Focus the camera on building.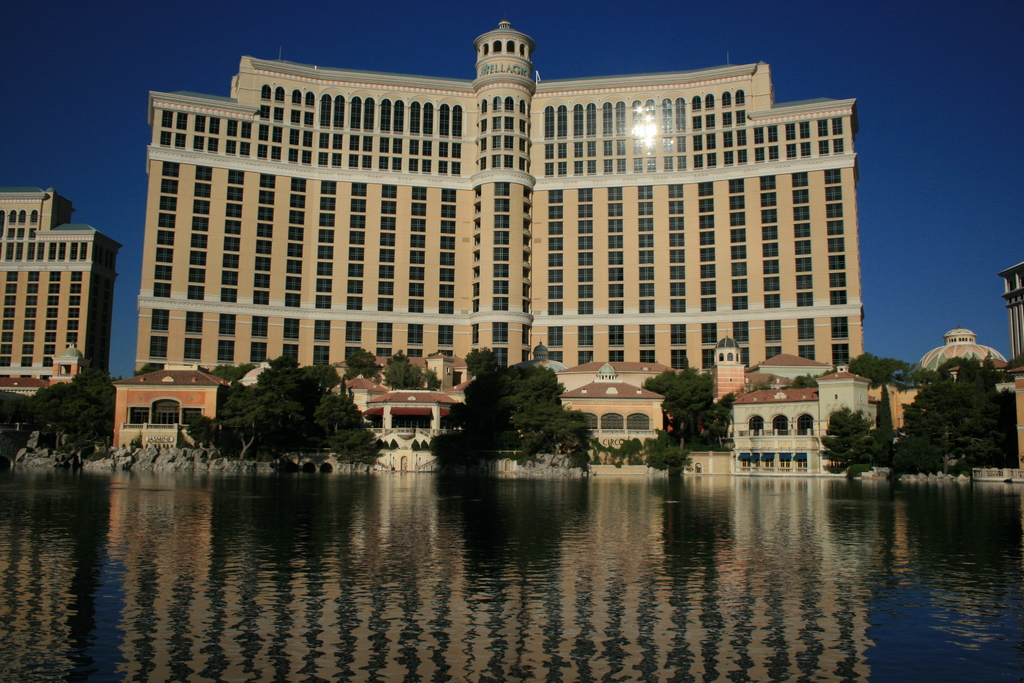
Focus region: x1=0 y1=185 x2=125 y2=399.
